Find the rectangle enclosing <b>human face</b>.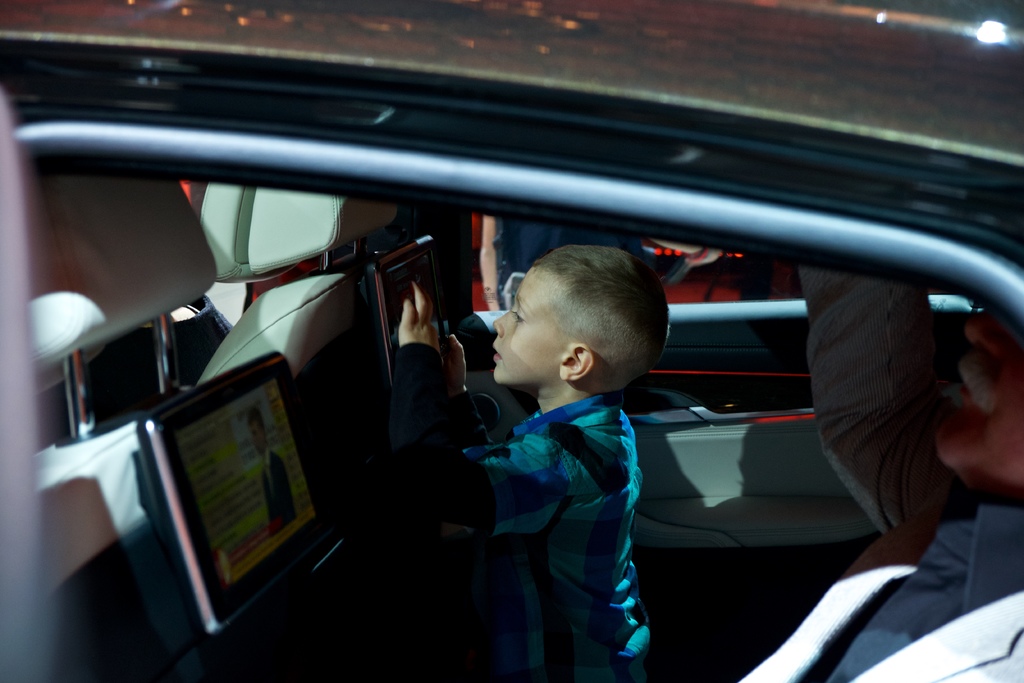
{"left": 491, "top": 272, "right": 554, "bottom": 383}.
